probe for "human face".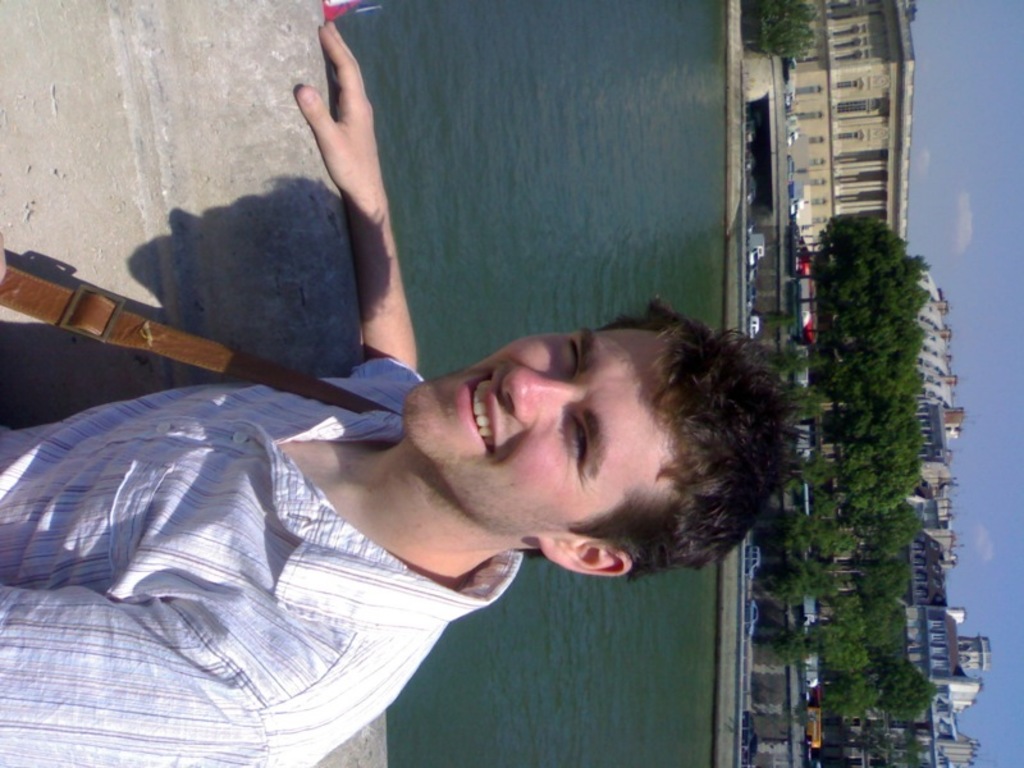
Probe result: 403, 332, 660, 536.
